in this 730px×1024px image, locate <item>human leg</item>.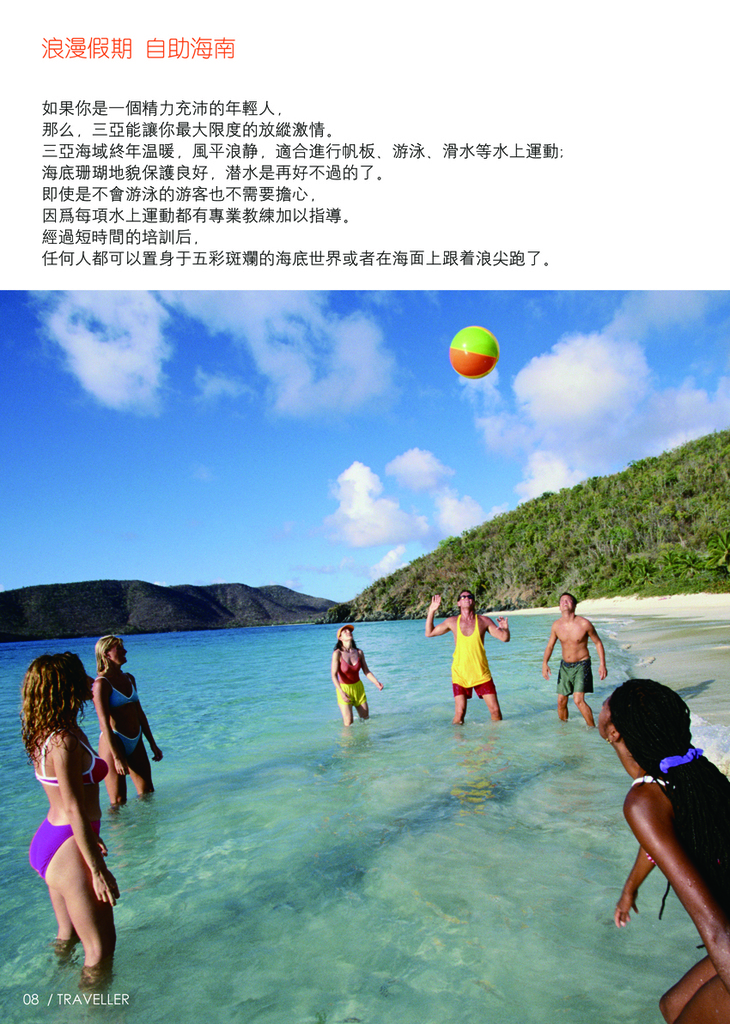
Bounding box: [561,673,571,722].
